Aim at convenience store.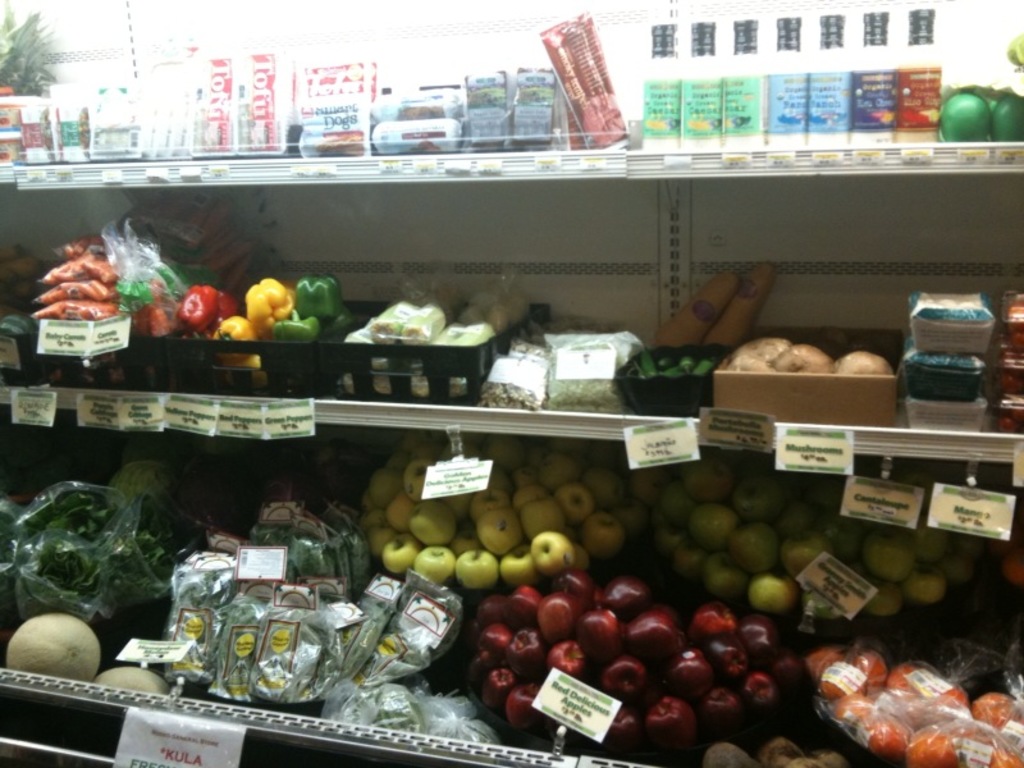
Aimed at {"x1": 40, "y1": 0, "x2": 992, "y2": 767}.
